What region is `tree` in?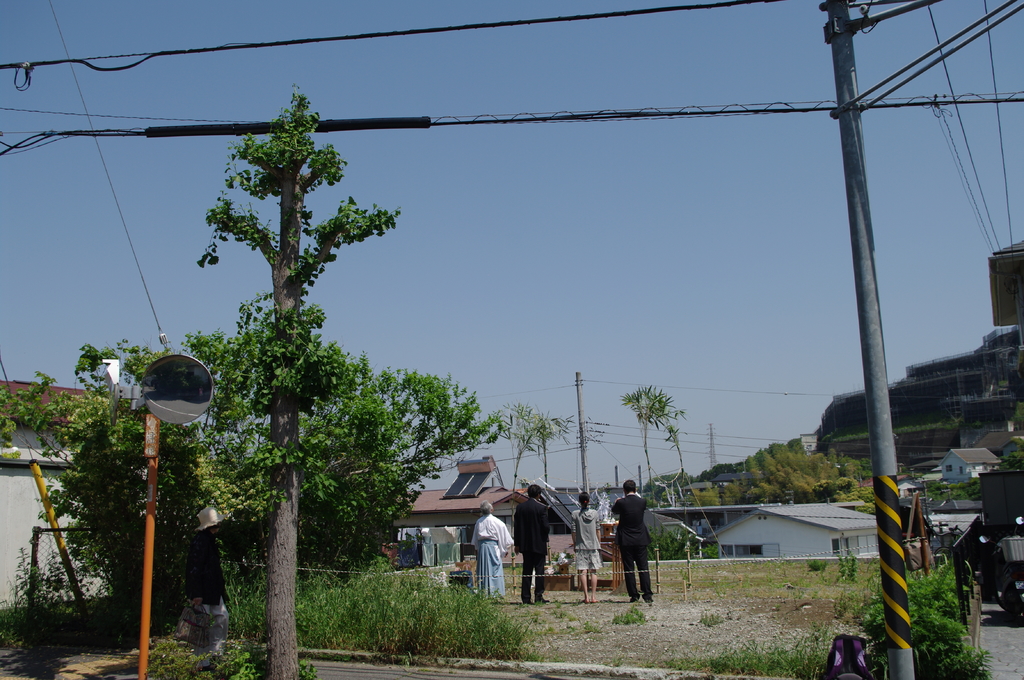
Rect(609, 376, 675, 531).
